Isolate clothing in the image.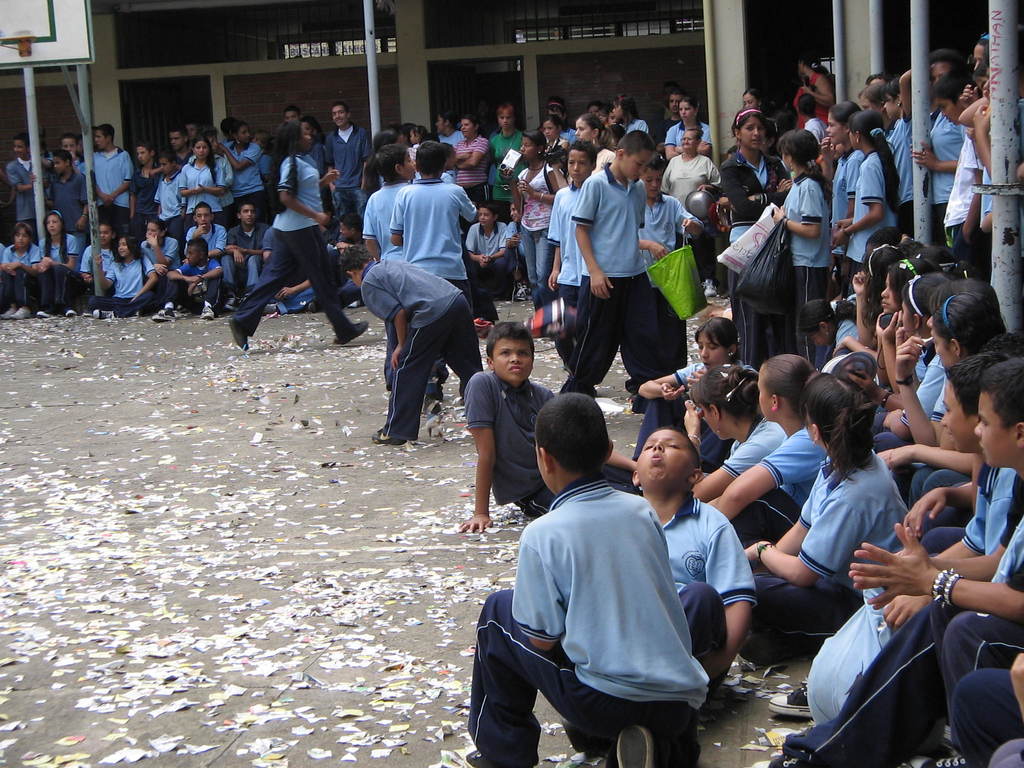
Isolated region: (919, 101, 965, 240).
